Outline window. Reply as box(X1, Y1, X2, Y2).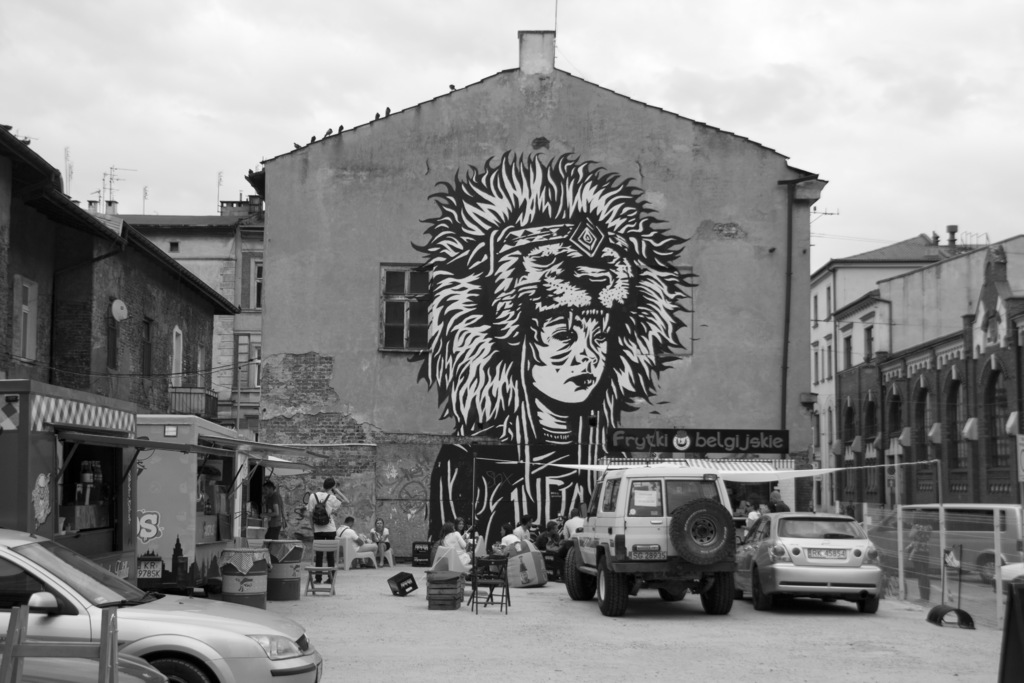
box(948, 381, 969, 468).
